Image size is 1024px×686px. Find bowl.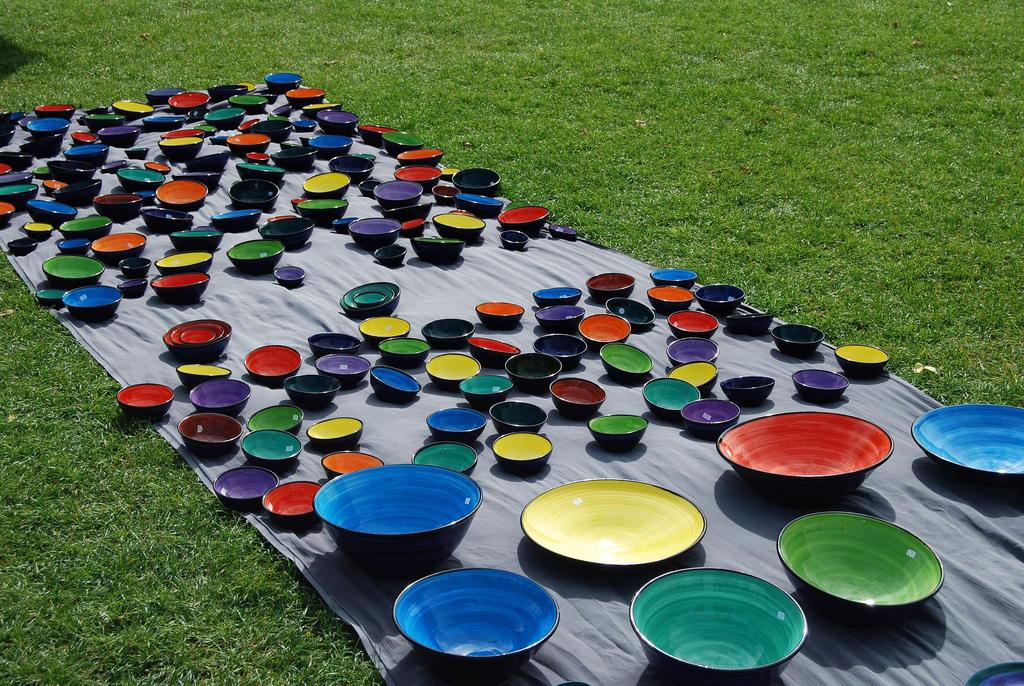
<box>555,681,590,685</box>.
